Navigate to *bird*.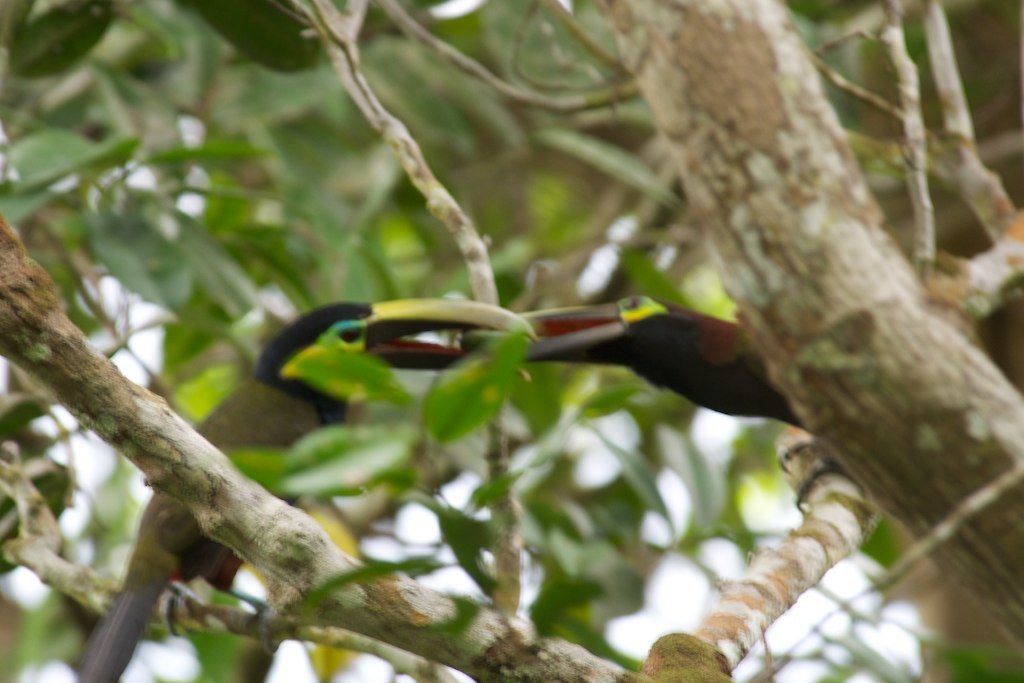
Navigation target: left=67, top=297, right=541, bottom=682.
